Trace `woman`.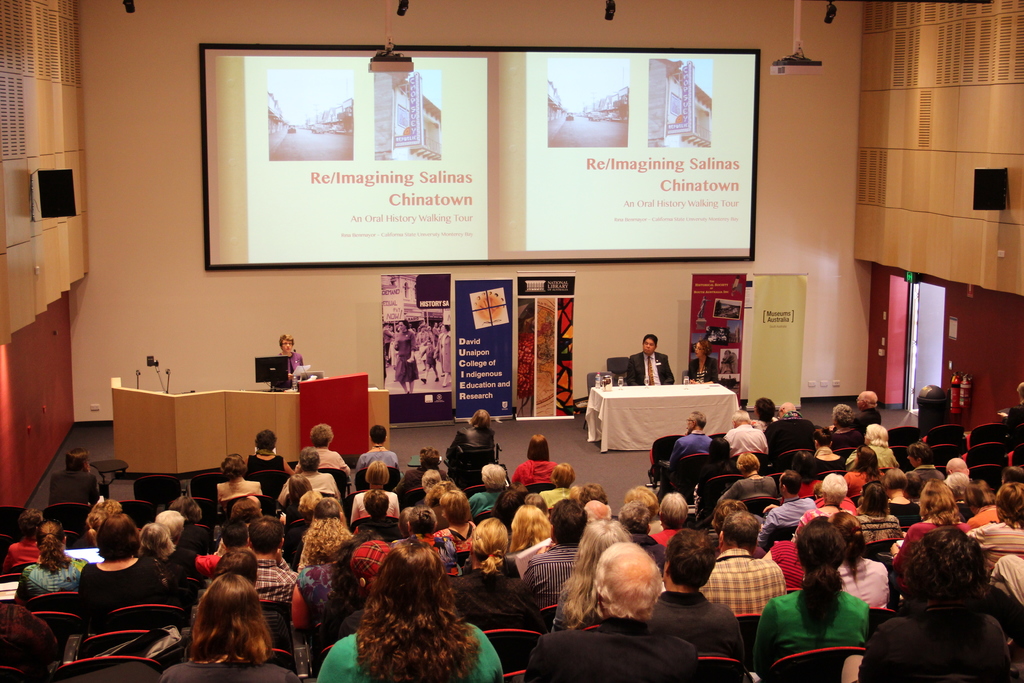
Traced to <region>508, 434, 557, 486</region>.
